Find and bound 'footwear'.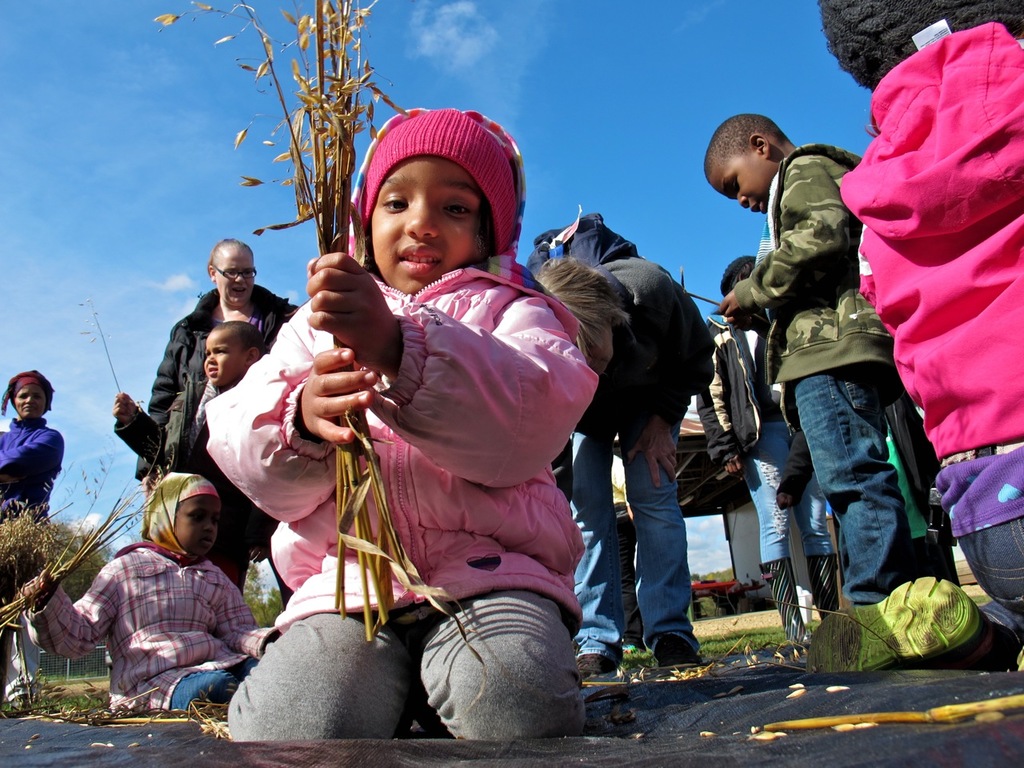
Bound: crop(654, 638, 705, 670).
